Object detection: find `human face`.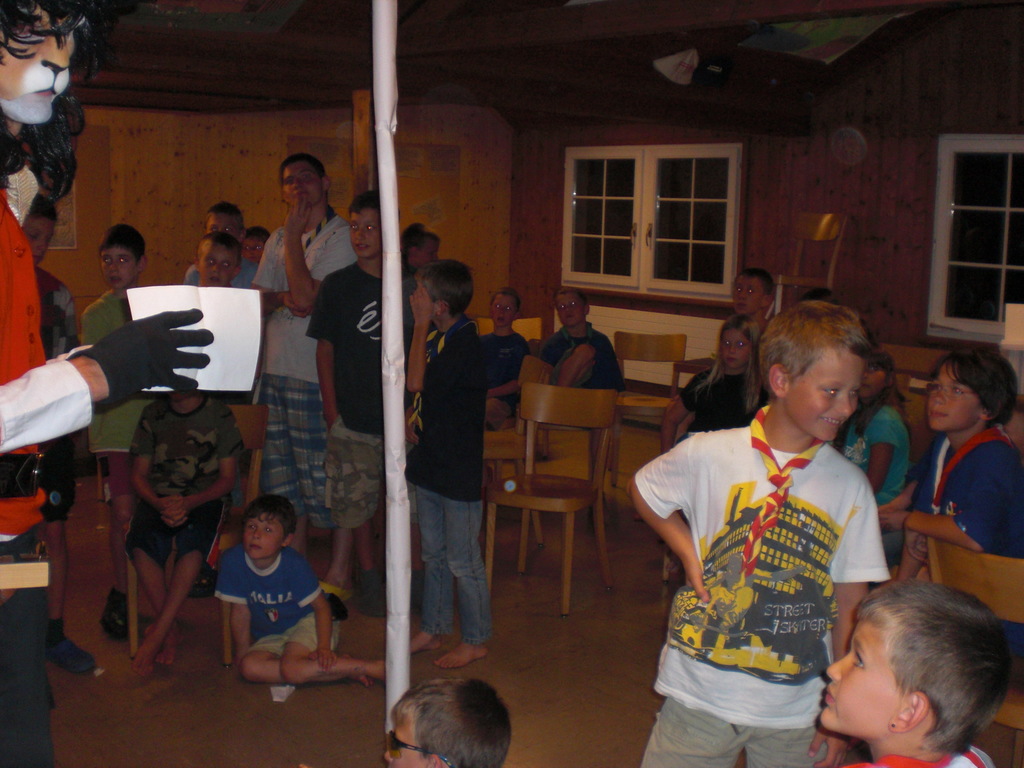
x1=382, y1=715, x2=428, y2=766.
